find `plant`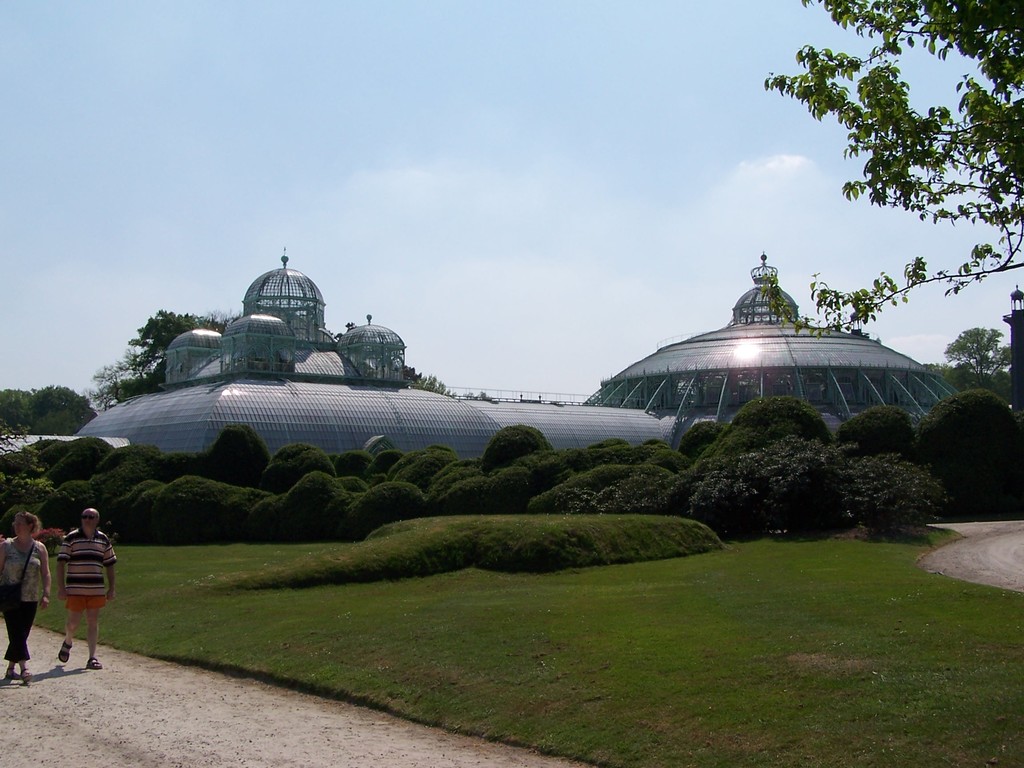
x1=627 y1=439 x2=694 y2=476
